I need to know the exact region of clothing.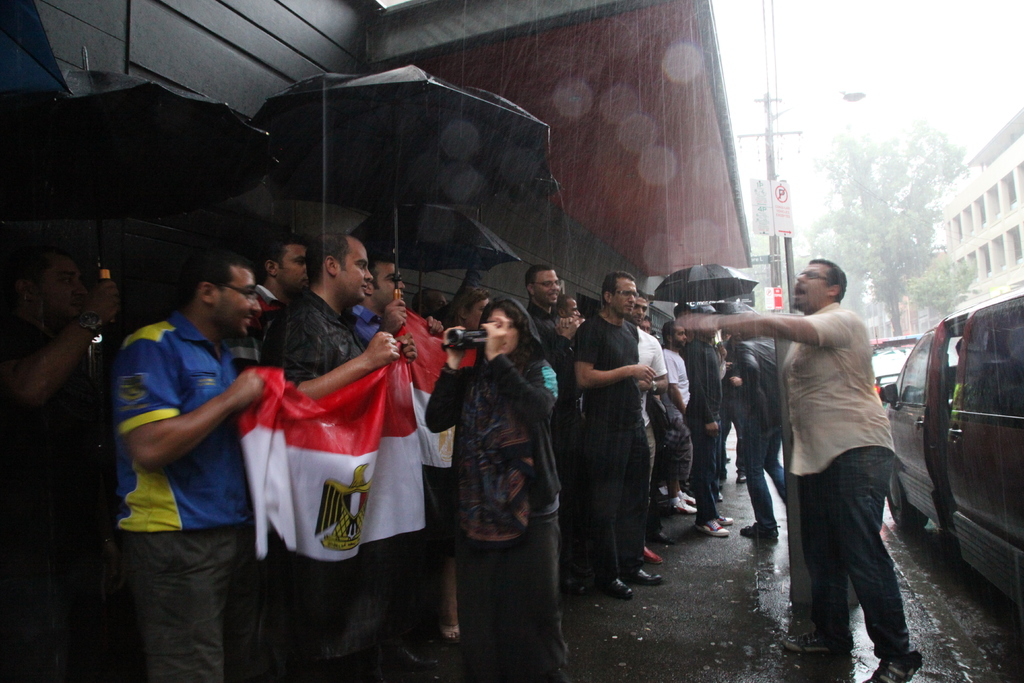
Region: bbox=(355, 303, 383, 351).
